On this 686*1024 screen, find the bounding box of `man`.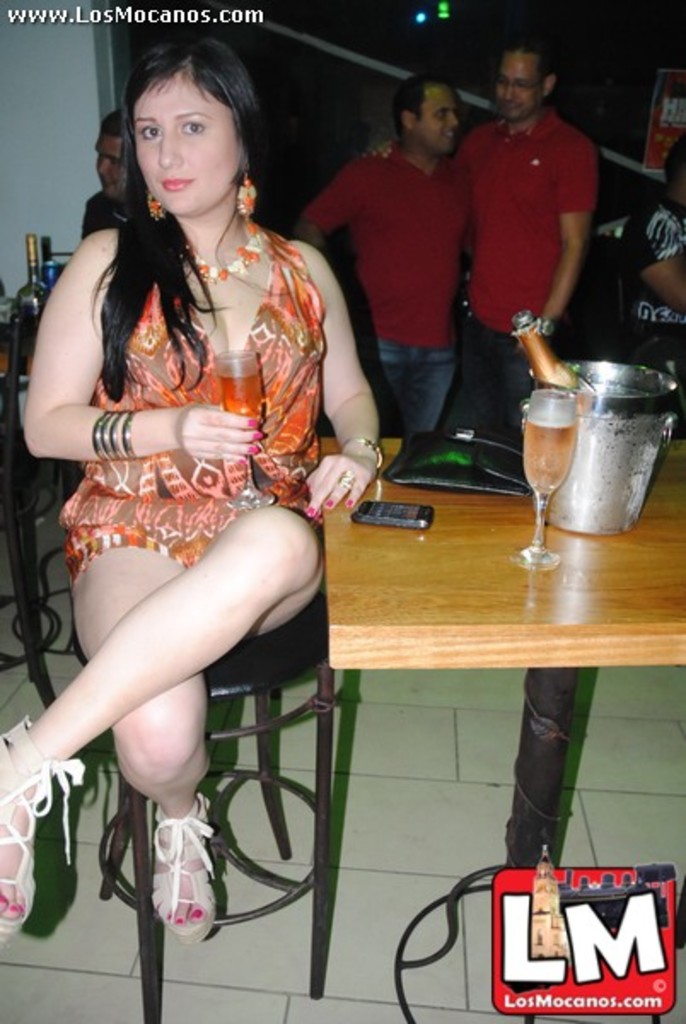
Bounding box: x1=360, y1=41, x2=592, y2=459.
